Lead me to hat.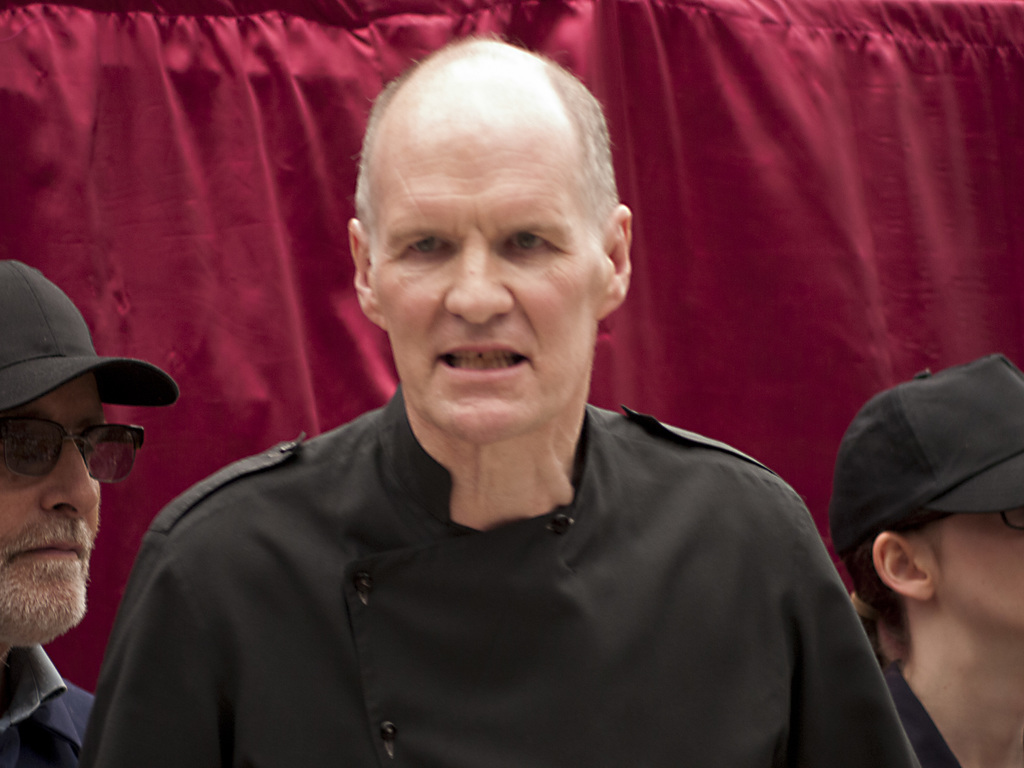
Lead to bbox=[827, 356, 1023, 555].
